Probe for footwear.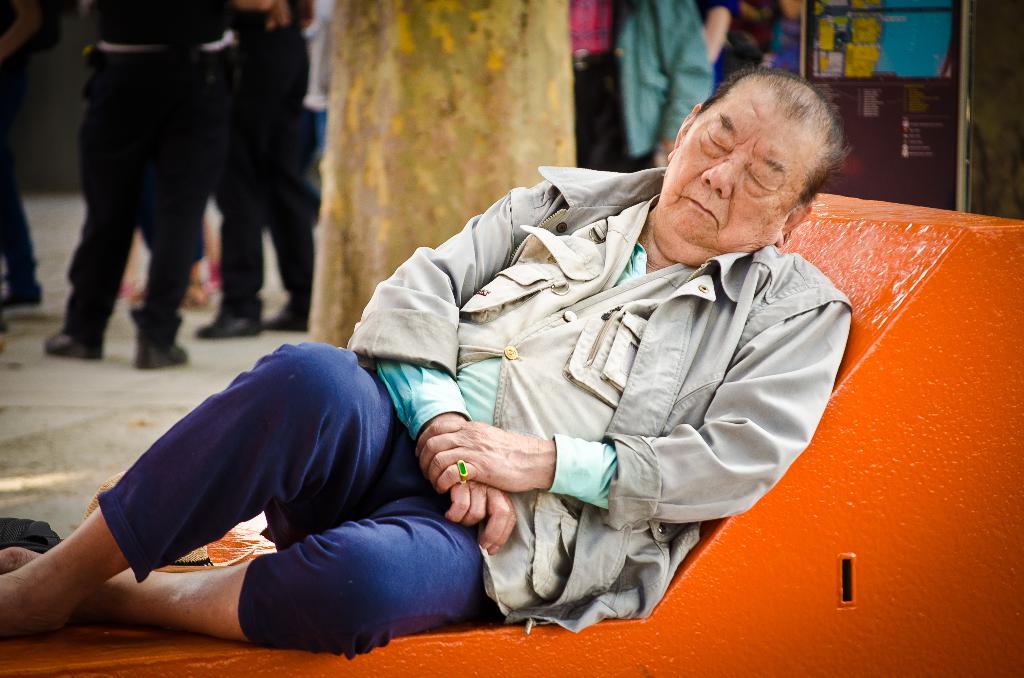
Probe result: BBox(136, 338, 211, 372).
